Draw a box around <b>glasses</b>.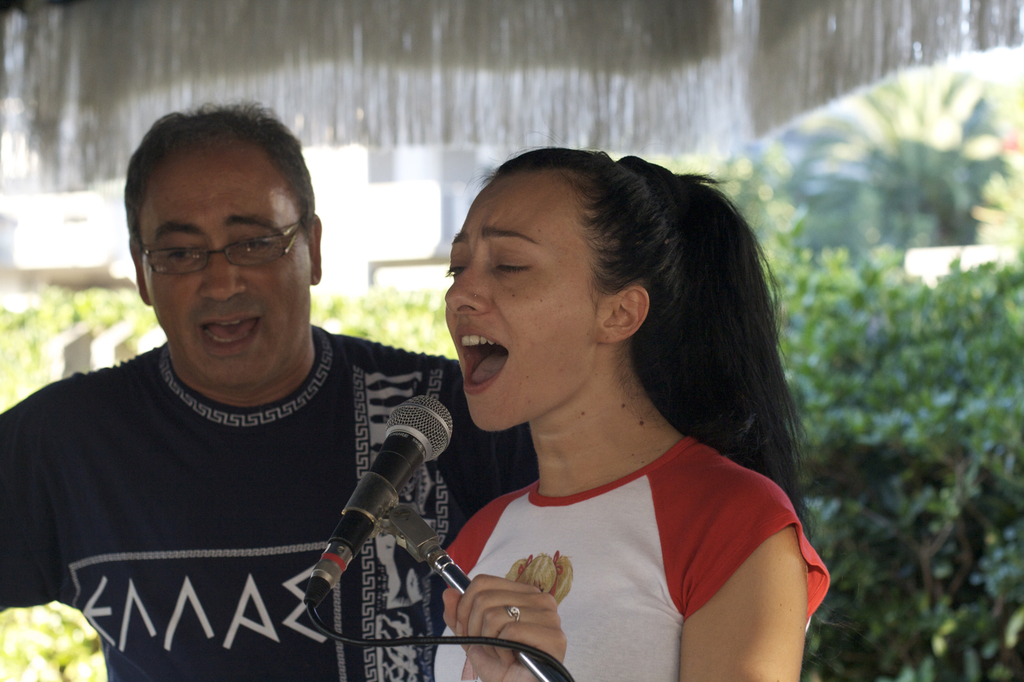
detection(132, 213, 312, 284).
